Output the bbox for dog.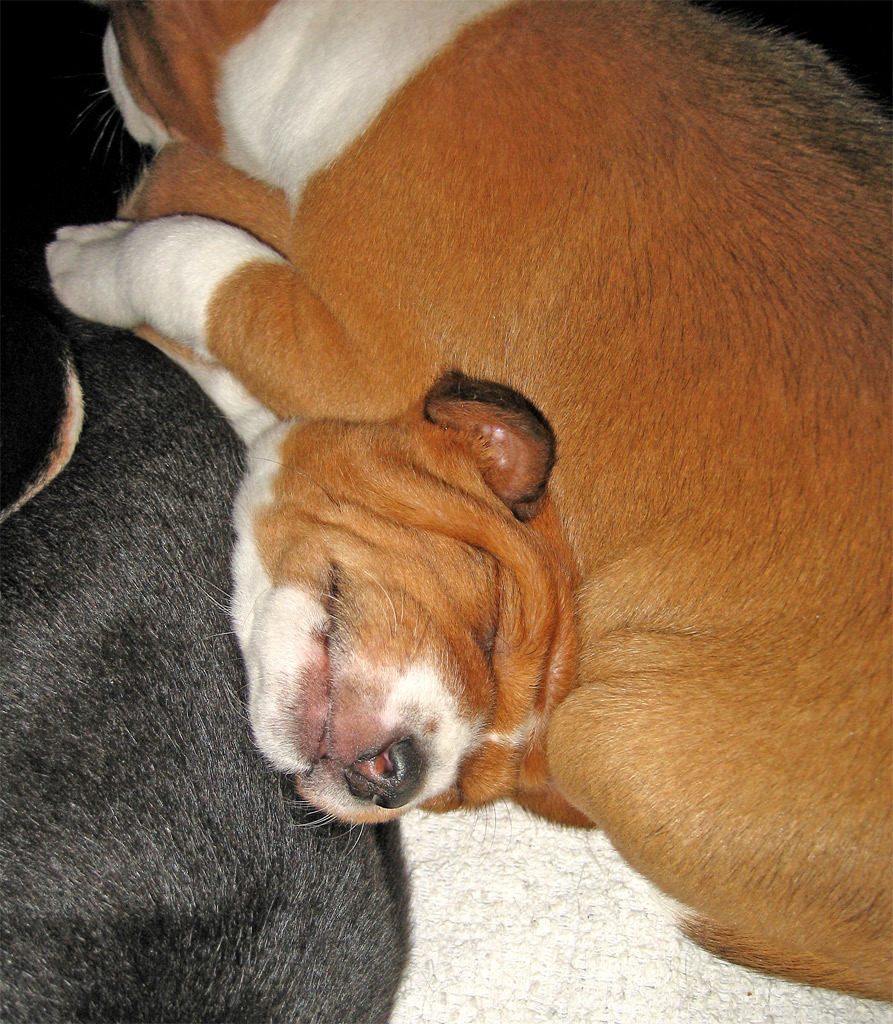
<box>111,139,591,870</box>.
